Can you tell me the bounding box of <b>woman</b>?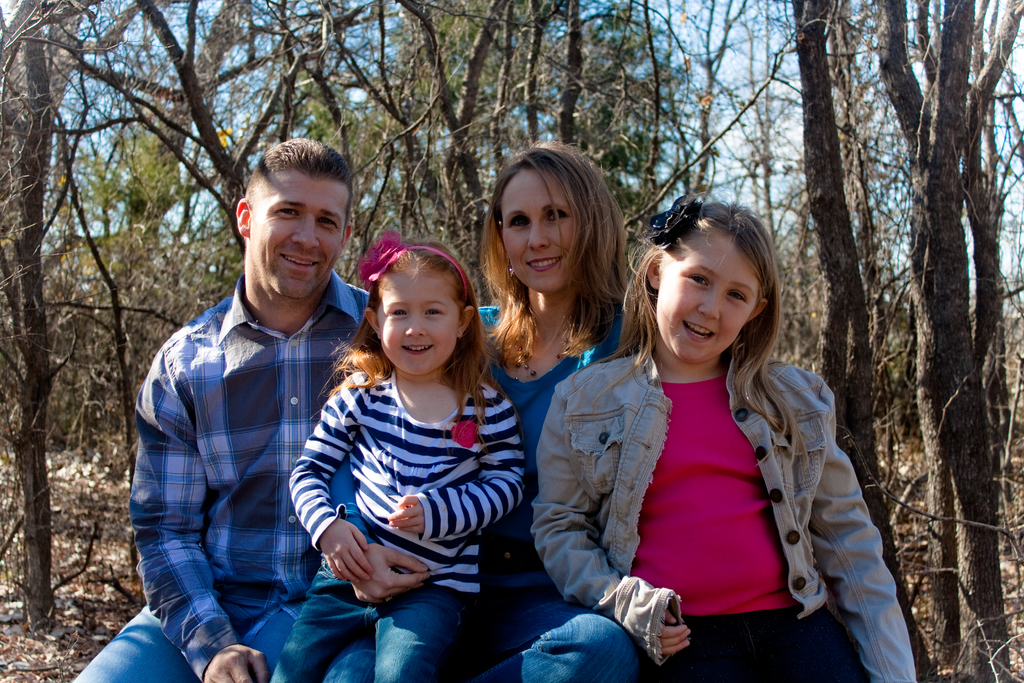
left=329, top=141, right=628, bottom=682.
